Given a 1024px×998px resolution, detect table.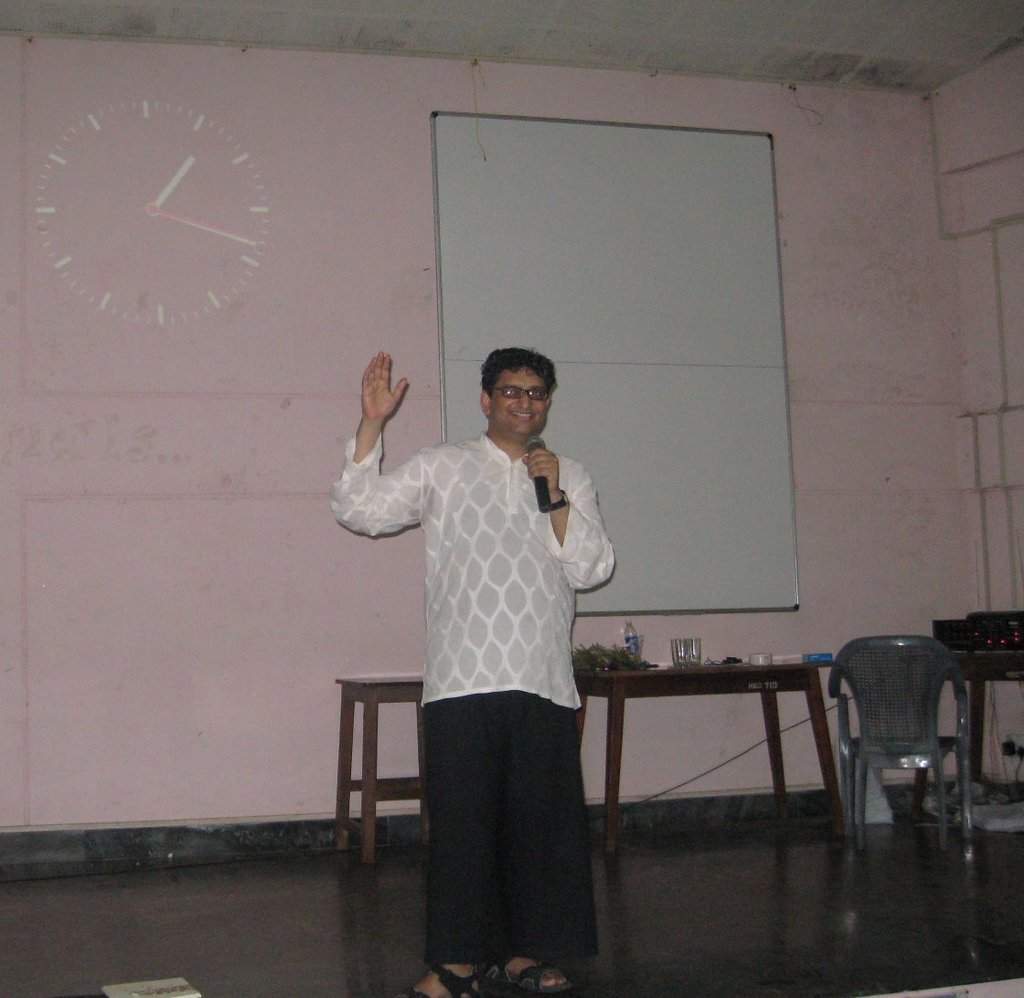
[573, 640, 872, 866].
